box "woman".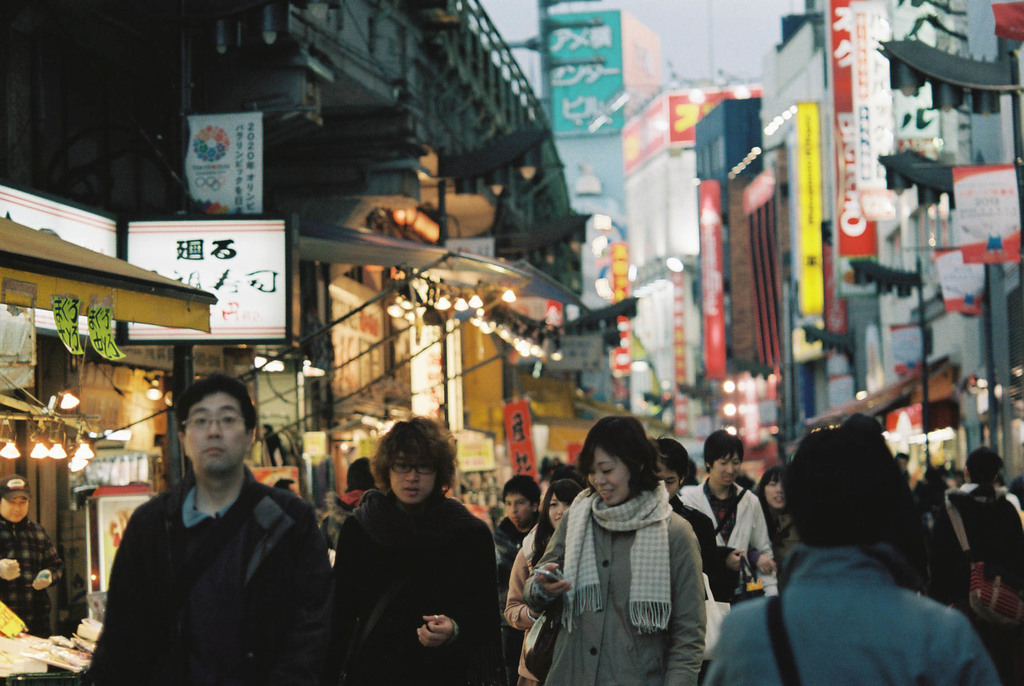
500/480/585/637.
